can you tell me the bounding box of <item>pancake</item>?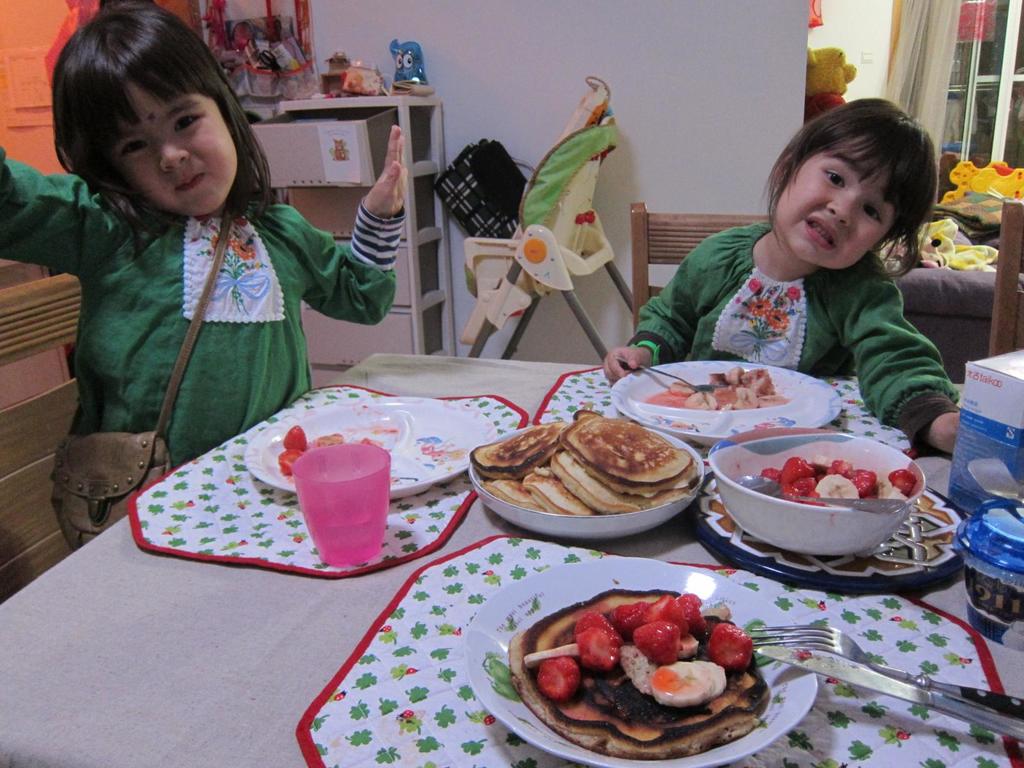
crop(508, 589, 771, 765).
